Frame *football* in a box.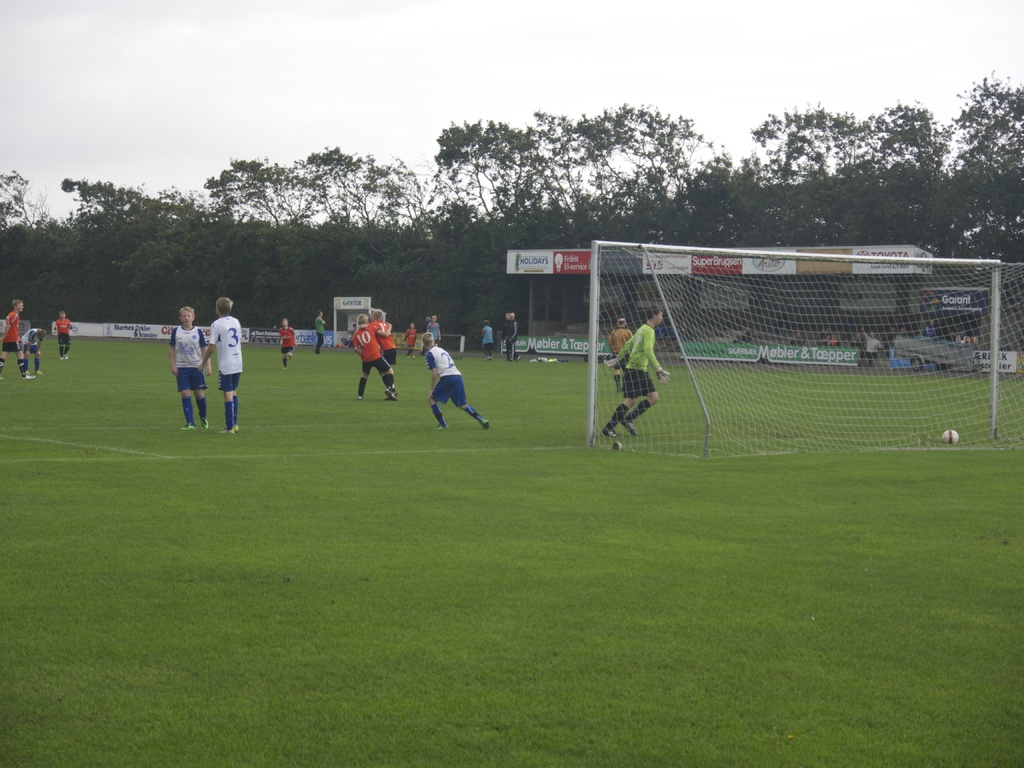
bbox=(940, 429, 963, 447).
